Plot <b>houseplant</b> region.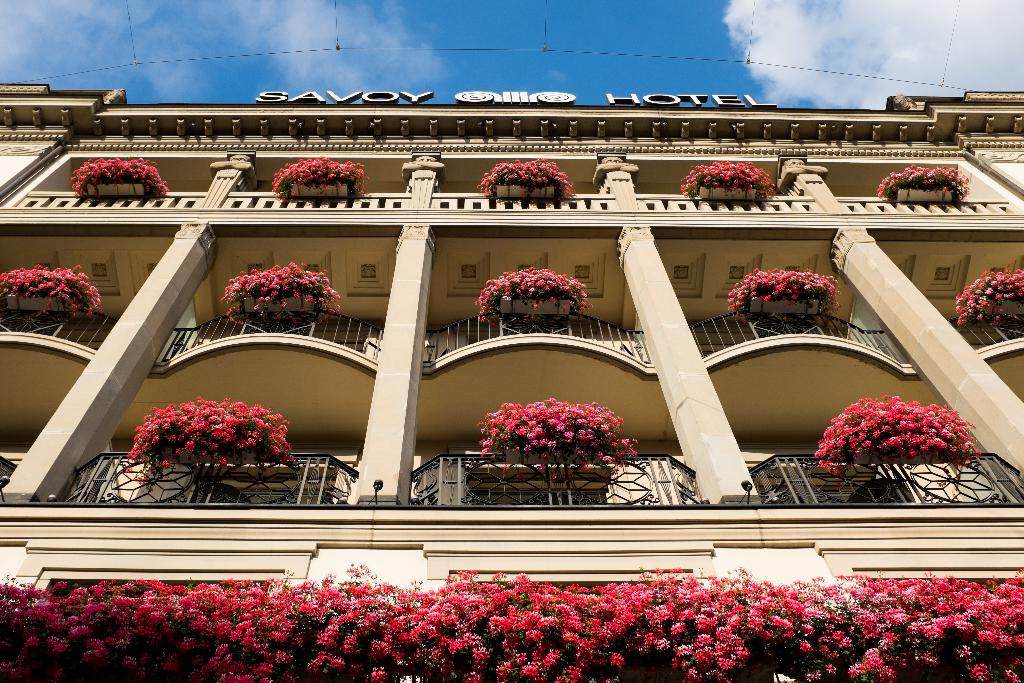
Plotted at (left=476, top=267, right=590, bottom=317).
